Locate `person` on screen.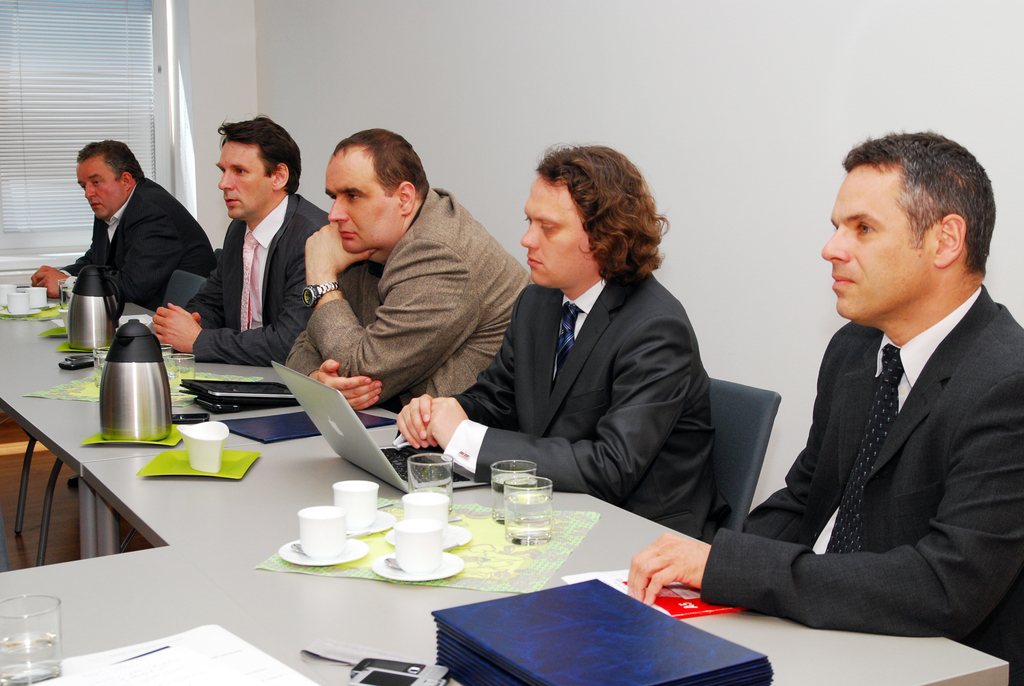
On screen at bbox=[147, 111, 330, 369].
